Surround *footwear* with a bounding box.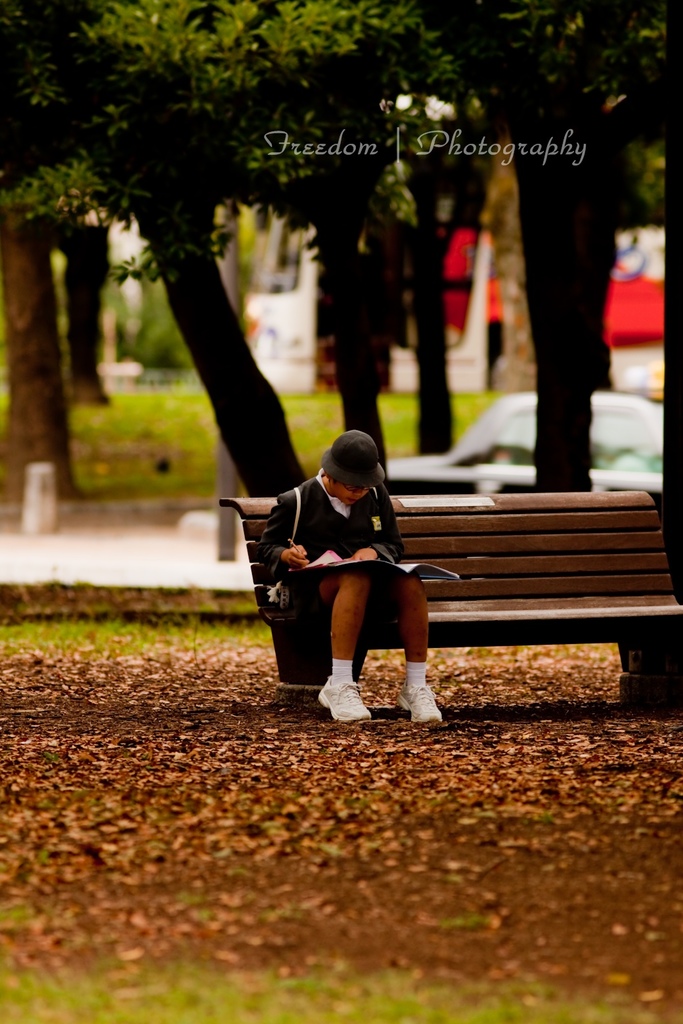
select_region(311, 663, 392, 720).
